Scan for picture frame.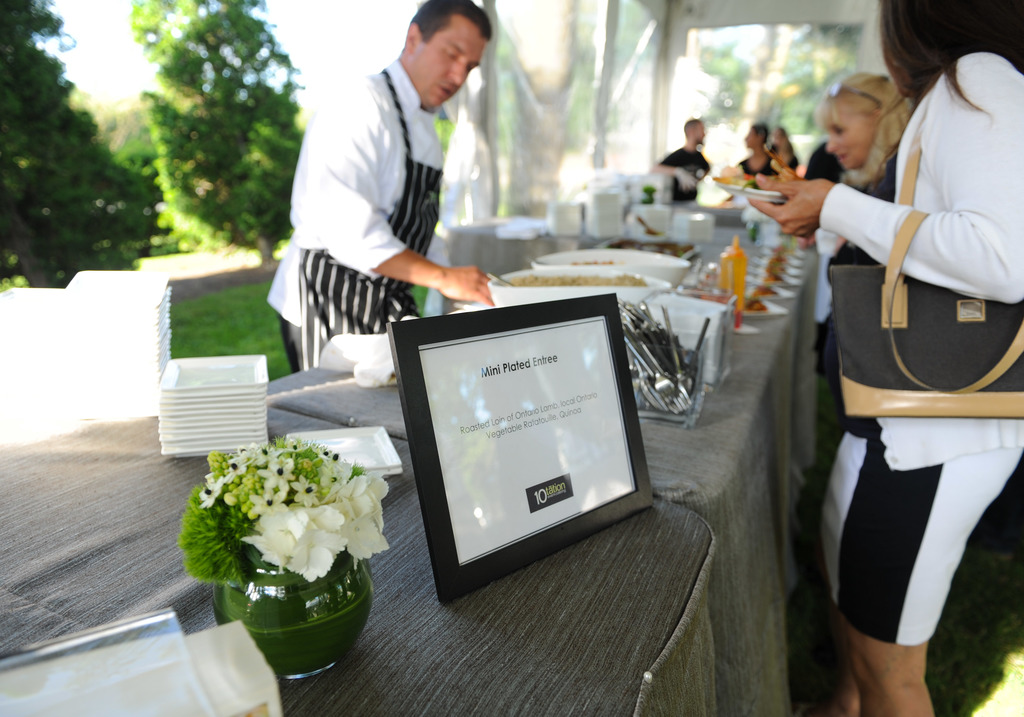
Scan result: select_region(394, 308, 685, 588).
